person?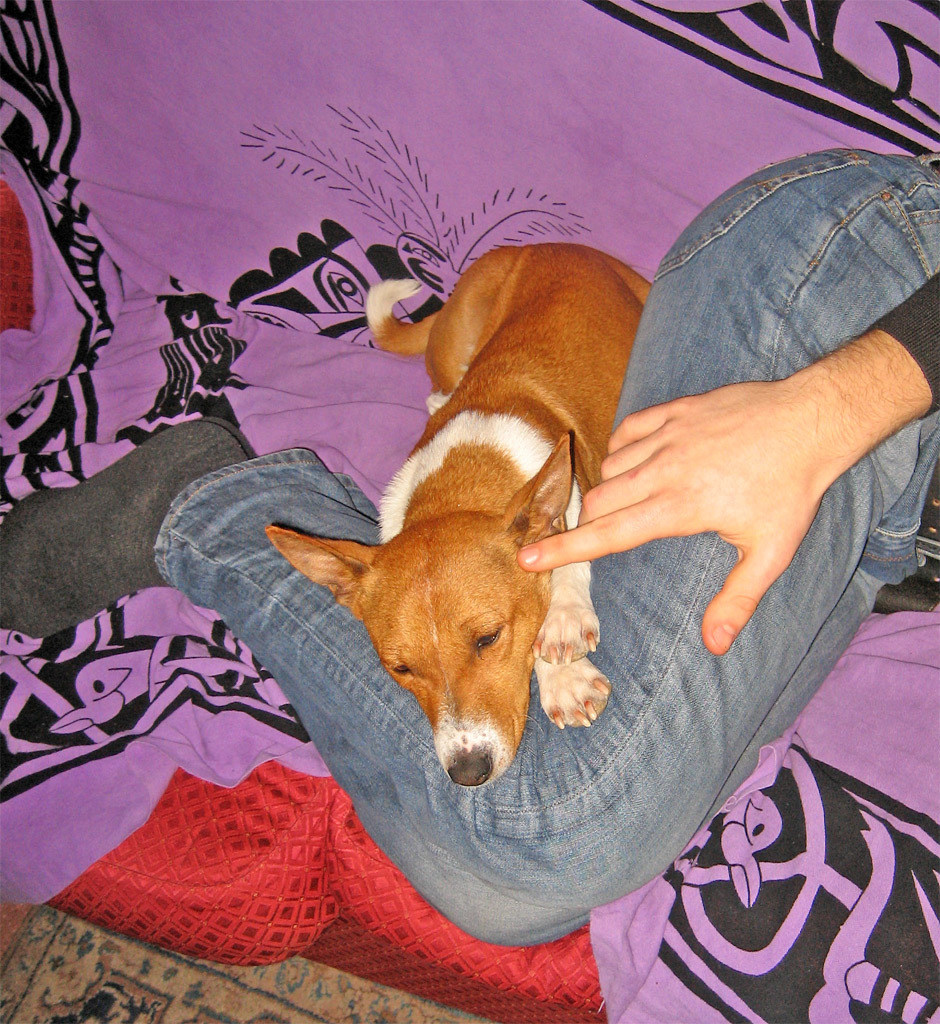
(0, 147, 939, 955)
